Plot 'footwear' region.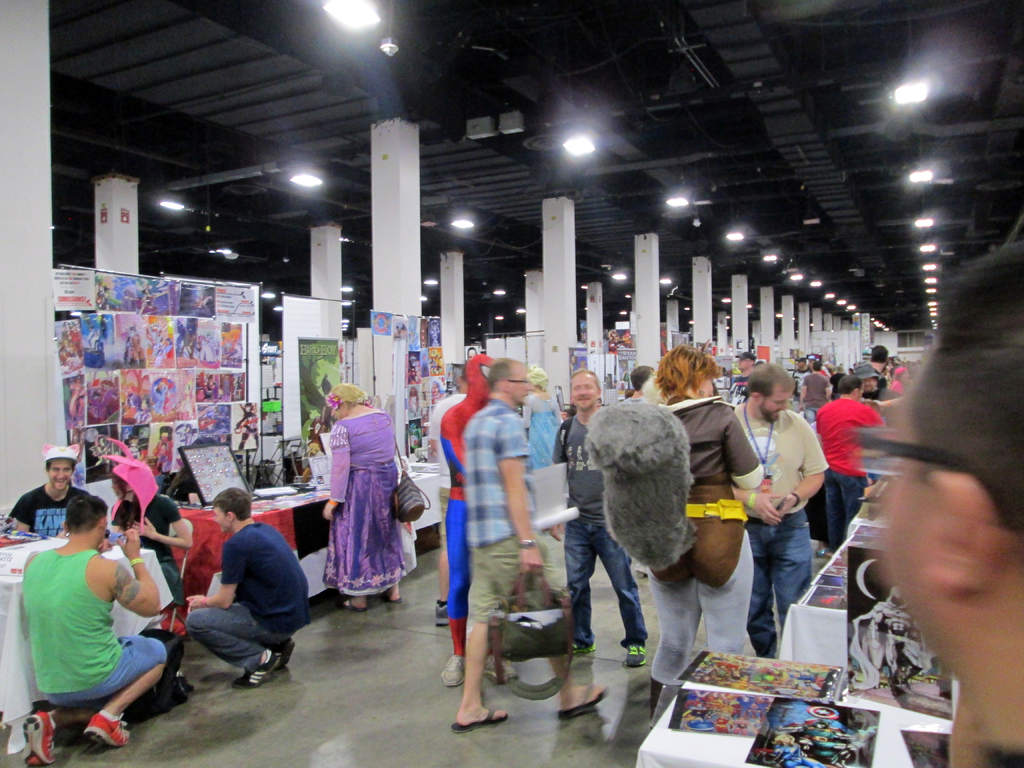
Plotted at [83,710,134,746].
